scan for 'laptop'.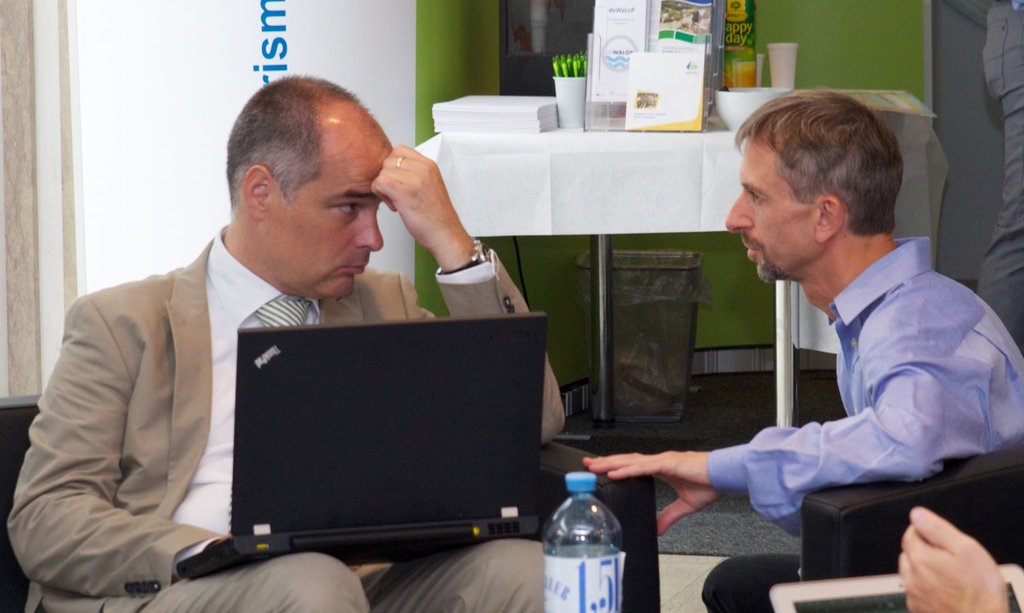
Scan result: [x1=187, y1=314, x2=562, y2=593].
